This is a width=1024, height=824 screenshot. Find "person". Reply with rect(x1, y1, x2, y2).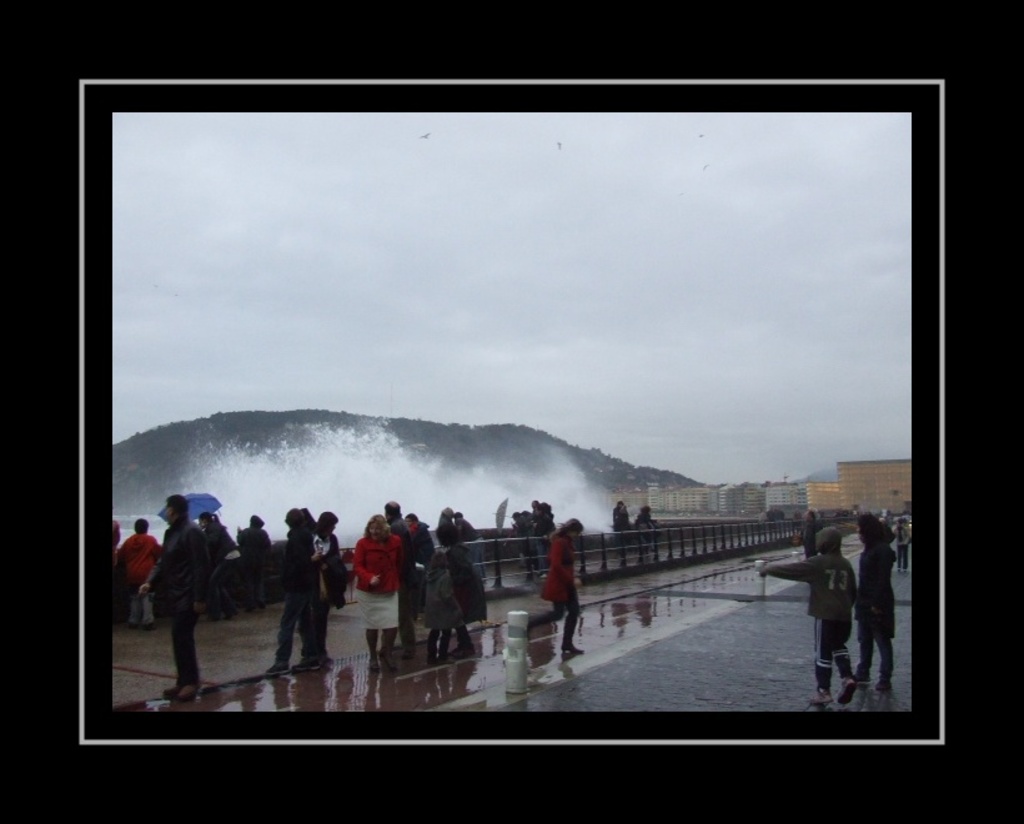
rect(514, 499, 544, 583).
